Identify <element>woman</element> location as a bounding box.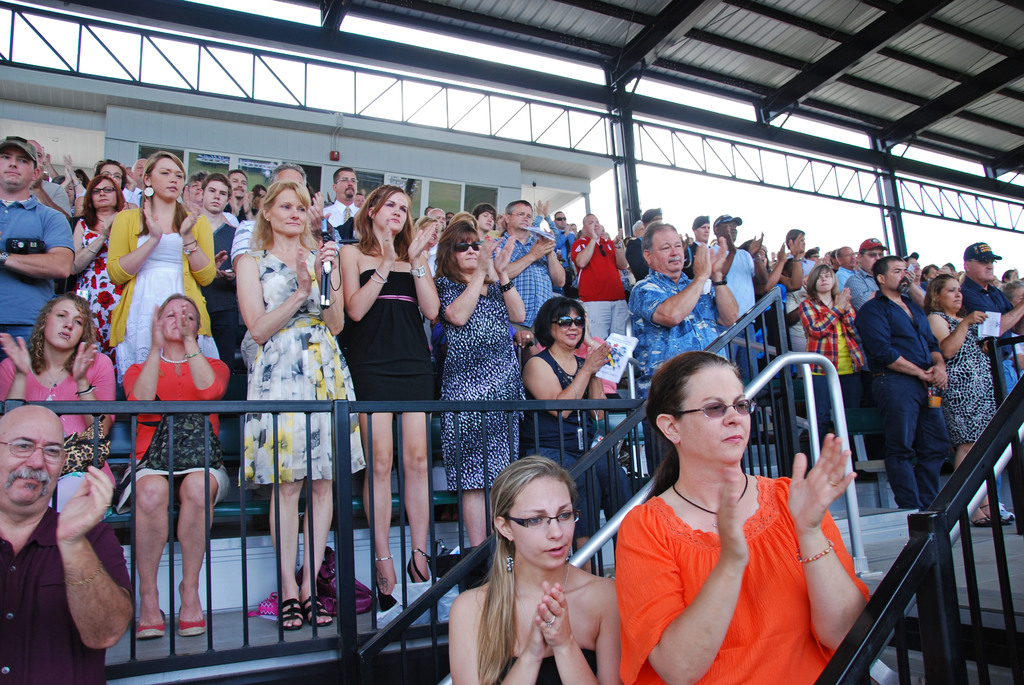
798,262,861,448.
